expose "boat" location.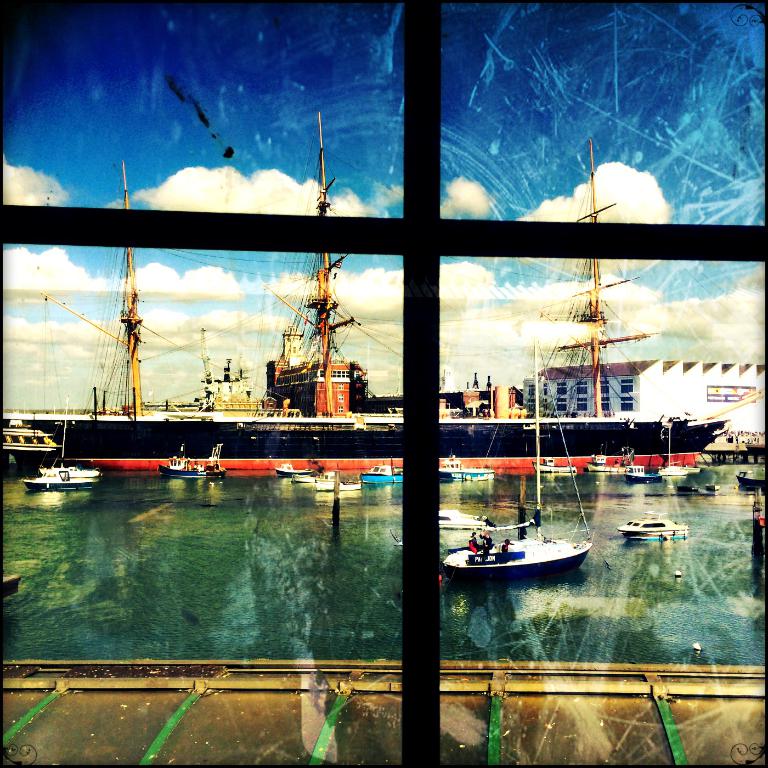
Exposed at detection(676, 482, 723, 495).
